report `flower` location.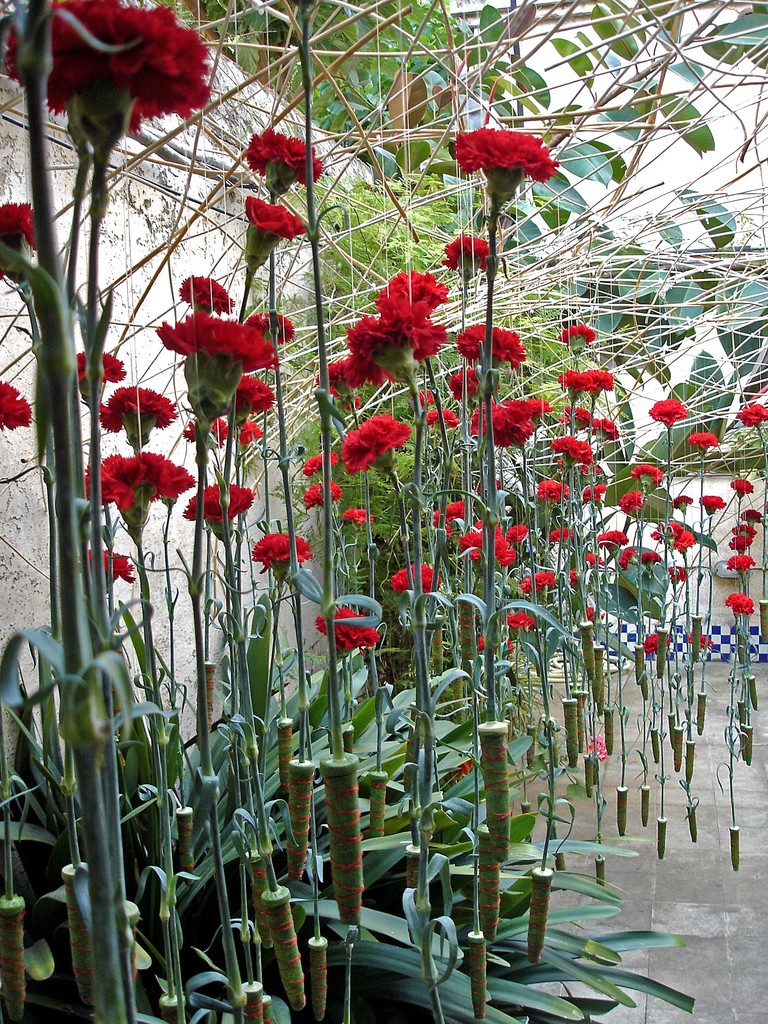
Report: rect(550, 517, 575, 545).
